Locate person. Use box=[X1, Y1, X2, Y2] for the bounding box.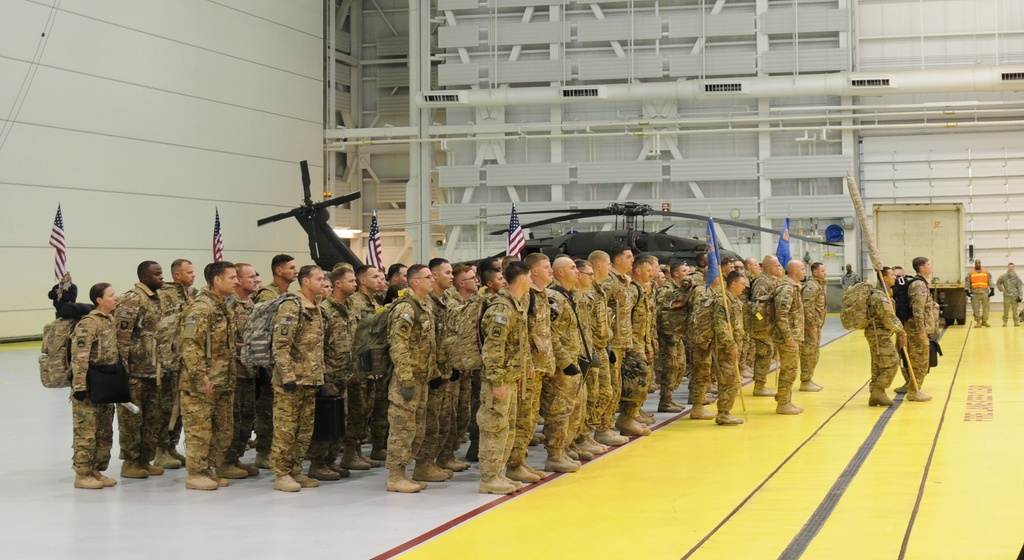
box=[258, 254, 299, 467].
